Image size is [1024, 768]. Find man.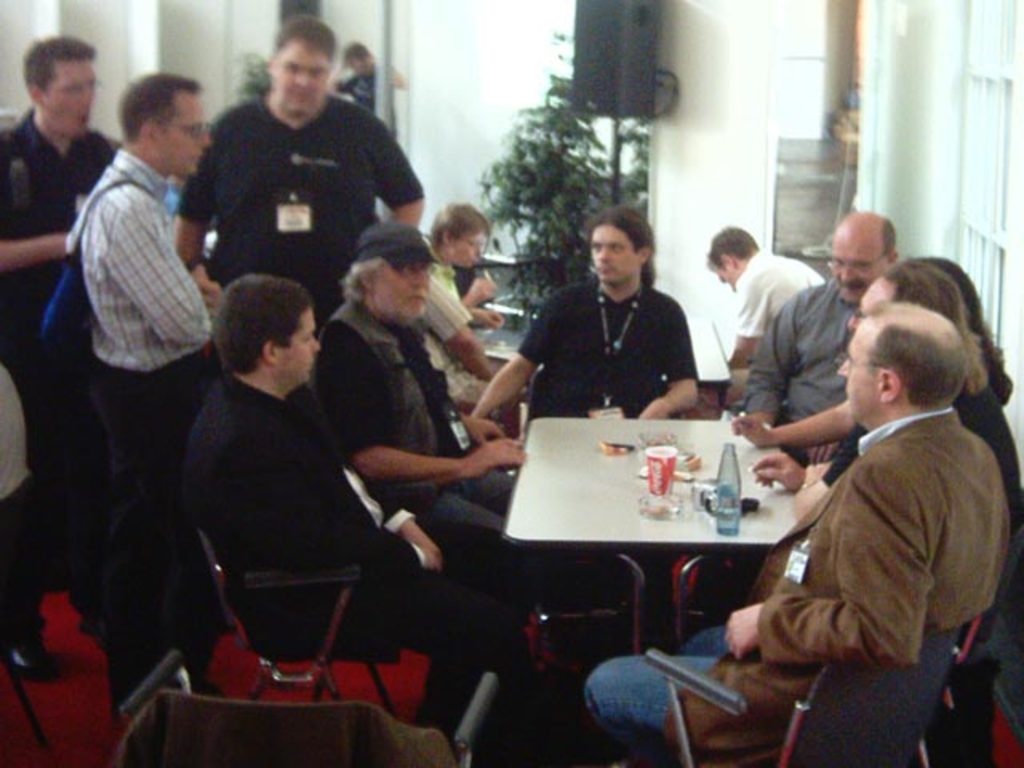
<bbox>333, 38, 406, 136</bbox>.
